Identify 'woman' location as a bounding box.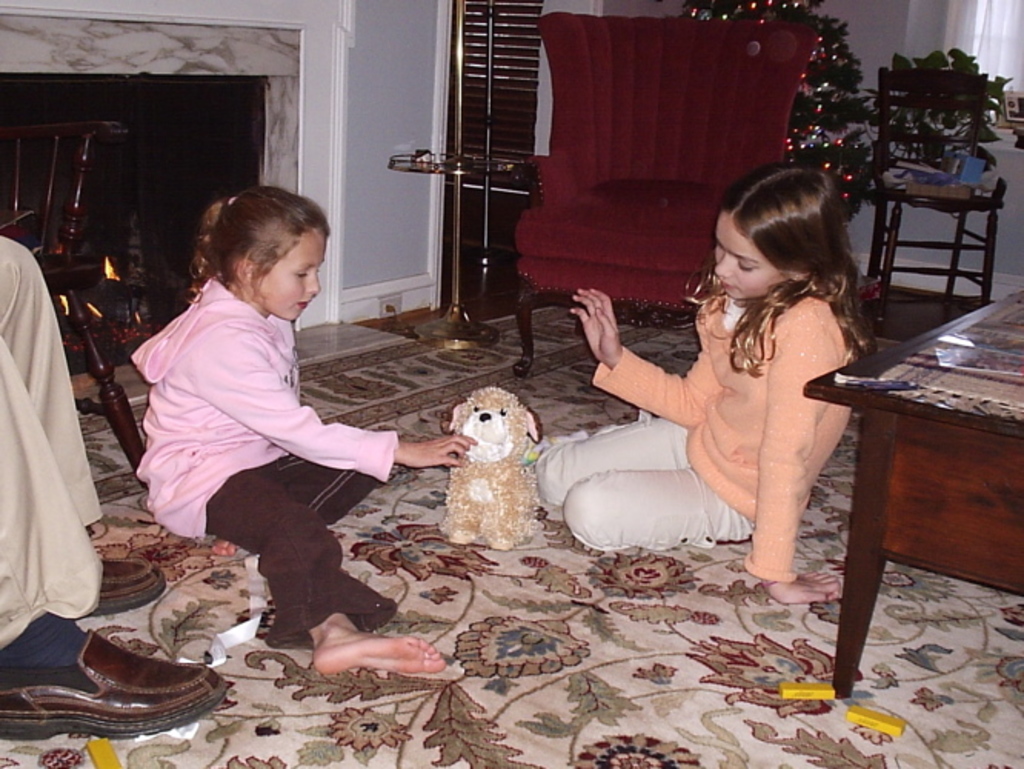
[x1=626, y1=135, x2=924, y2=526].
